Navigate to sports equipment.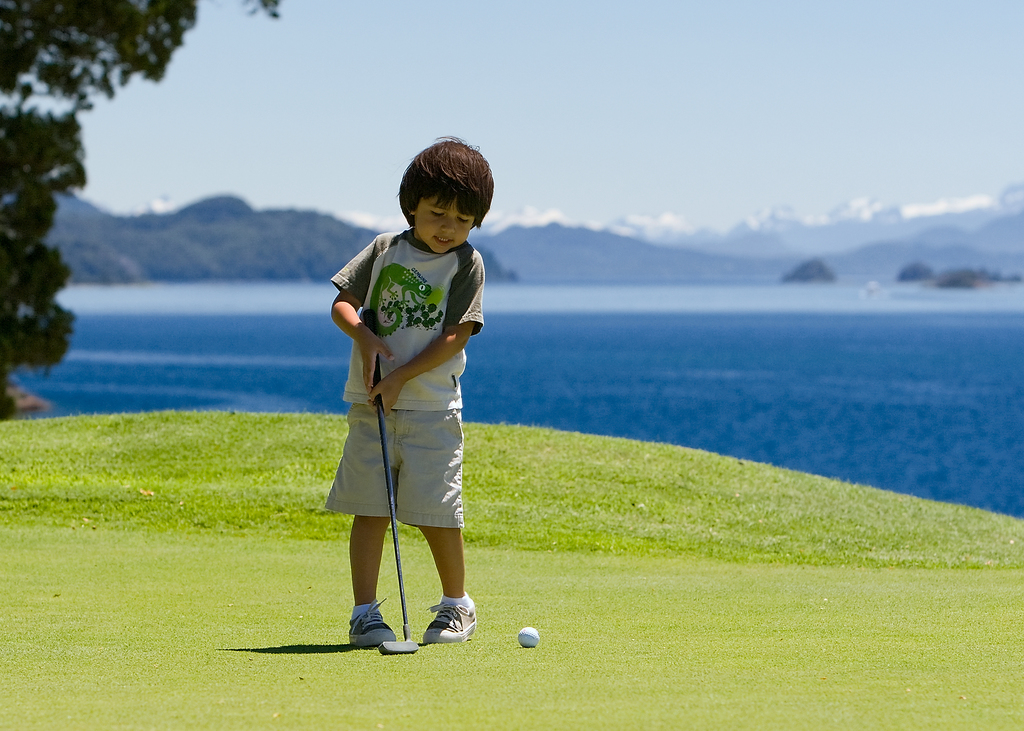
Navigation target: [x1=513, y1=620, x2=547, y2=649].
